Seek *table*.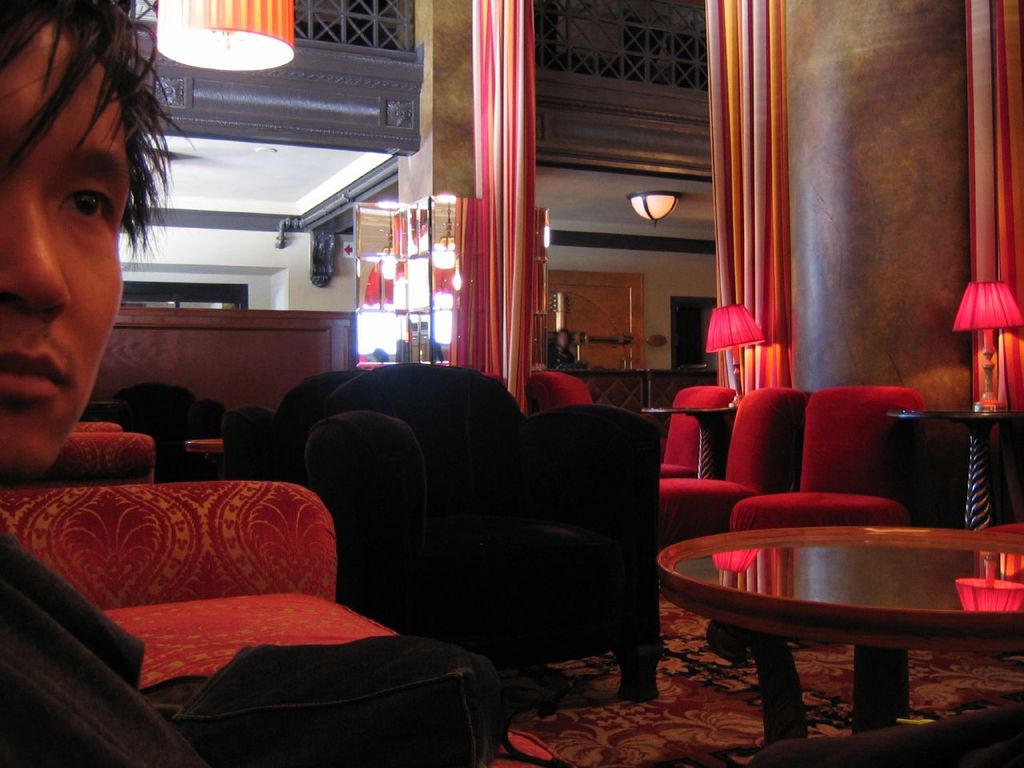
667/491/1023/740.
